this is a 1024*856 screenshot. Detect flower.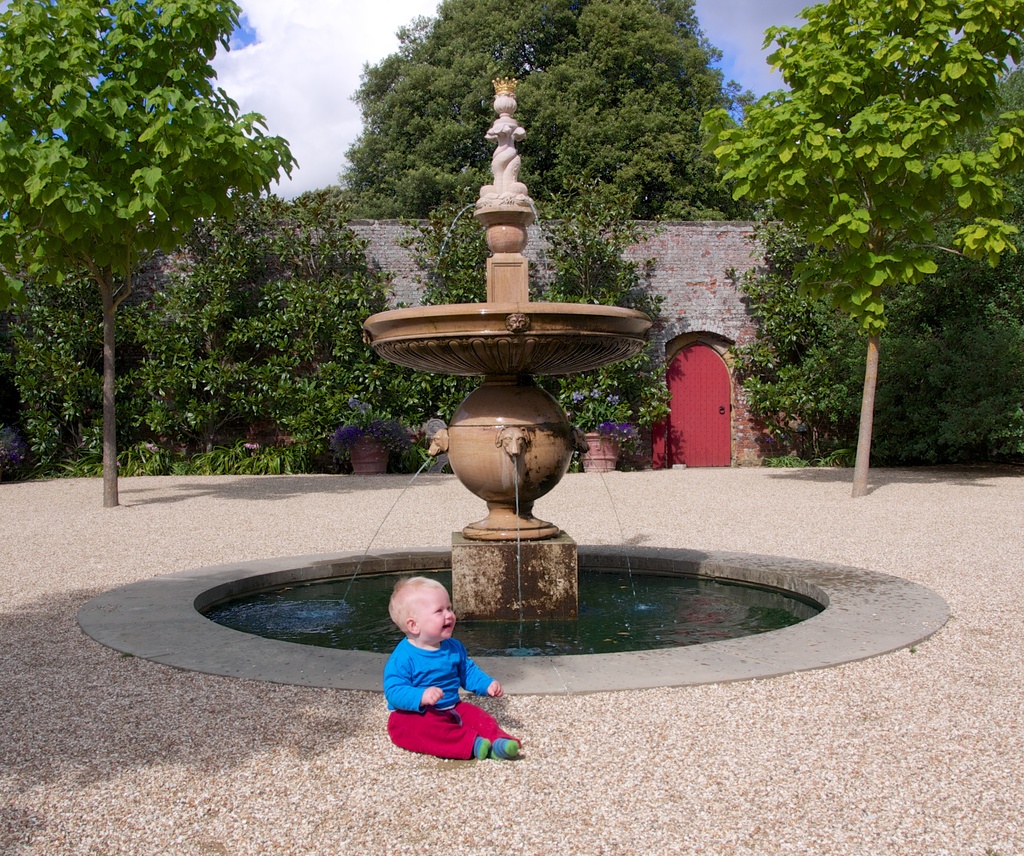
region(115, 457, 121, 469).
